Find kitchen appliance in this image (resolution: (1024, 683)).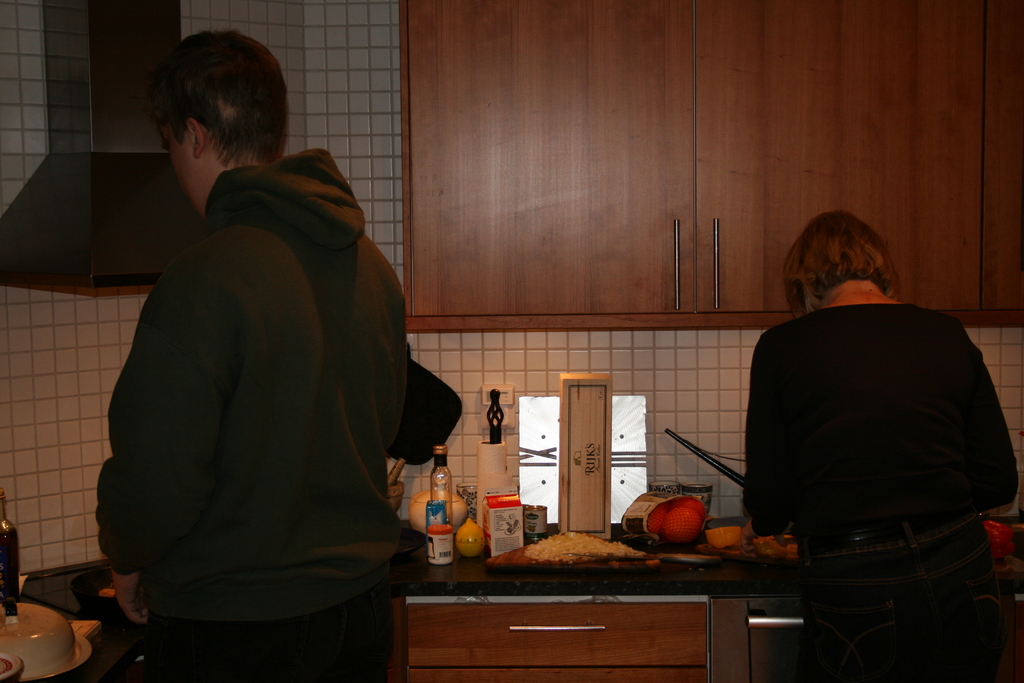
680/486/709/508.
